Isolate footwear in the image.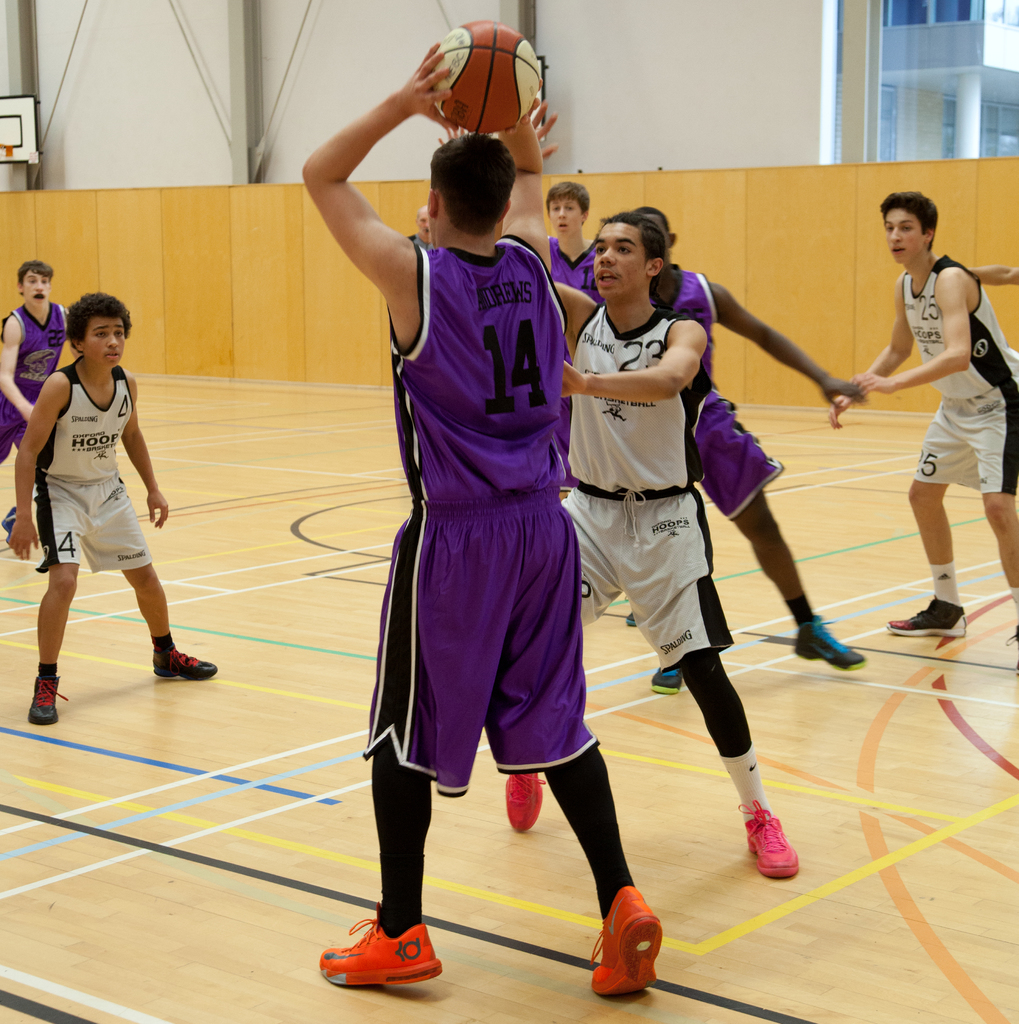
Isolated region: {"left": 890, "top": 607, "right": 961, "bottom": 639}.
